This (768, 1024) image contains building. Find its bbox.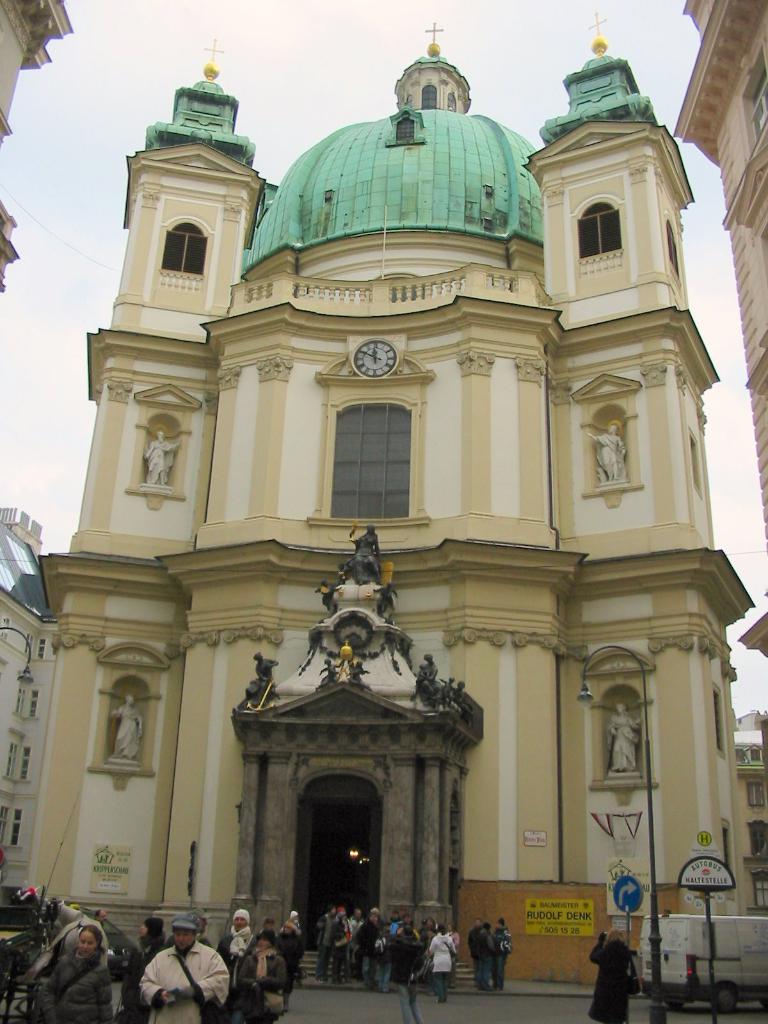
x1=675, y1=0, x2=767, y2=668.
